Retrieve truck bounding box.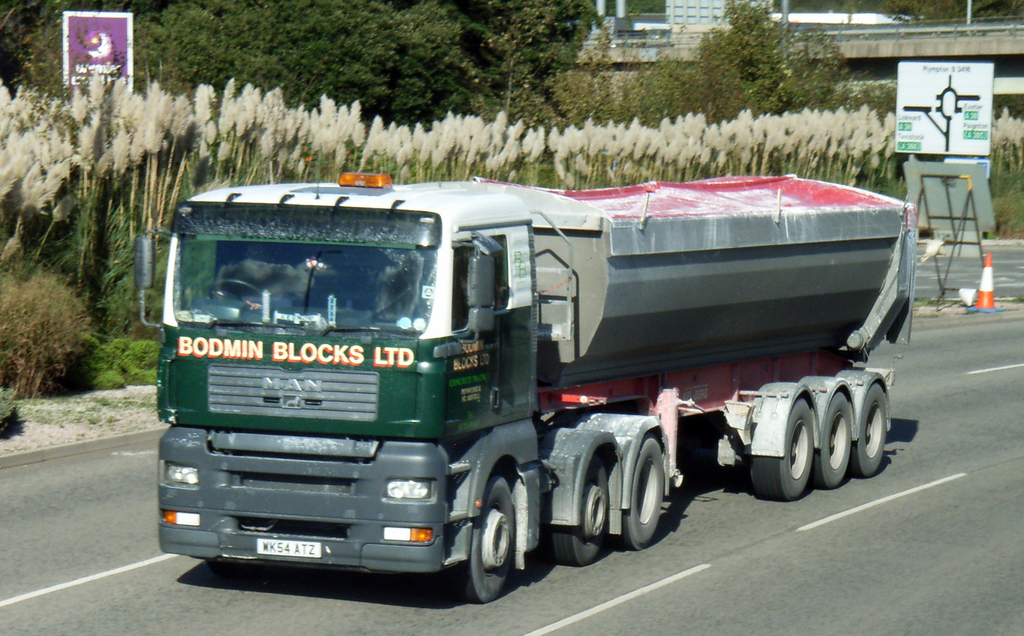
Bounding box: box(182, 149, 897, 605).
